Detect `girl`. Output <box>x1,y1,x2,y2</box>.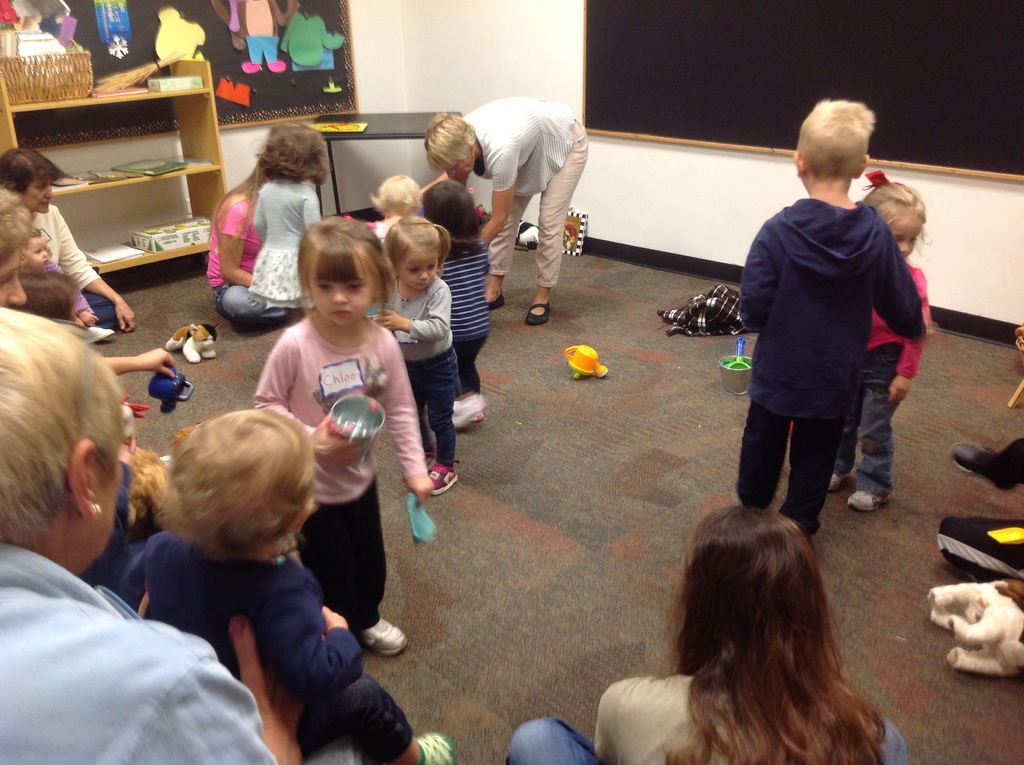
<box>563,479,908,764</box>.
